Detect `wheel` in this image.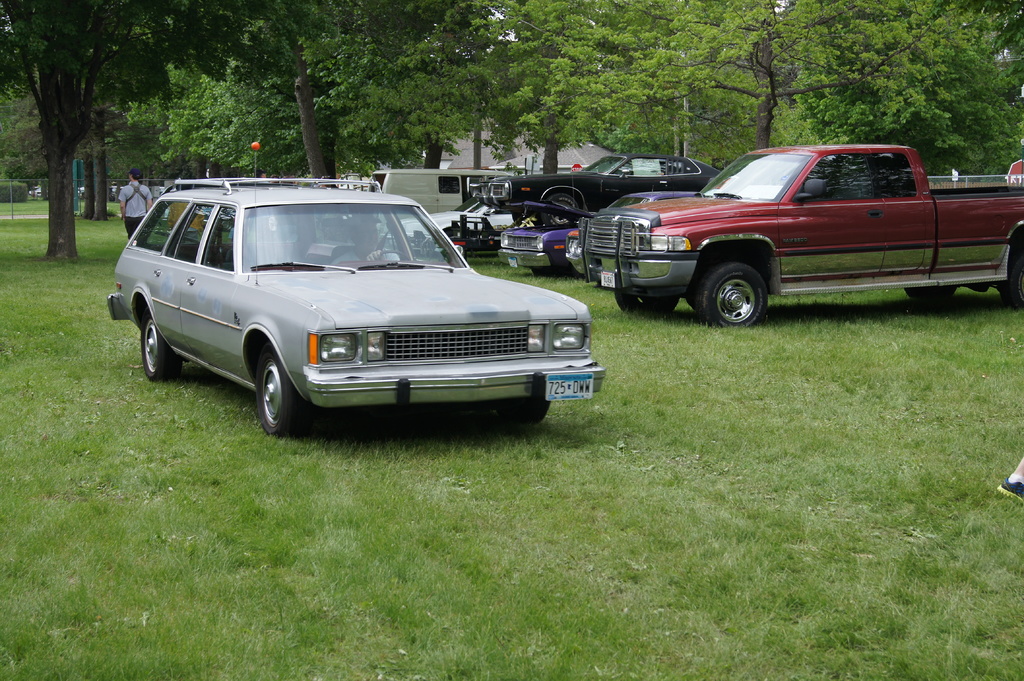
Detection: rect(615, 268, 697, 313).
